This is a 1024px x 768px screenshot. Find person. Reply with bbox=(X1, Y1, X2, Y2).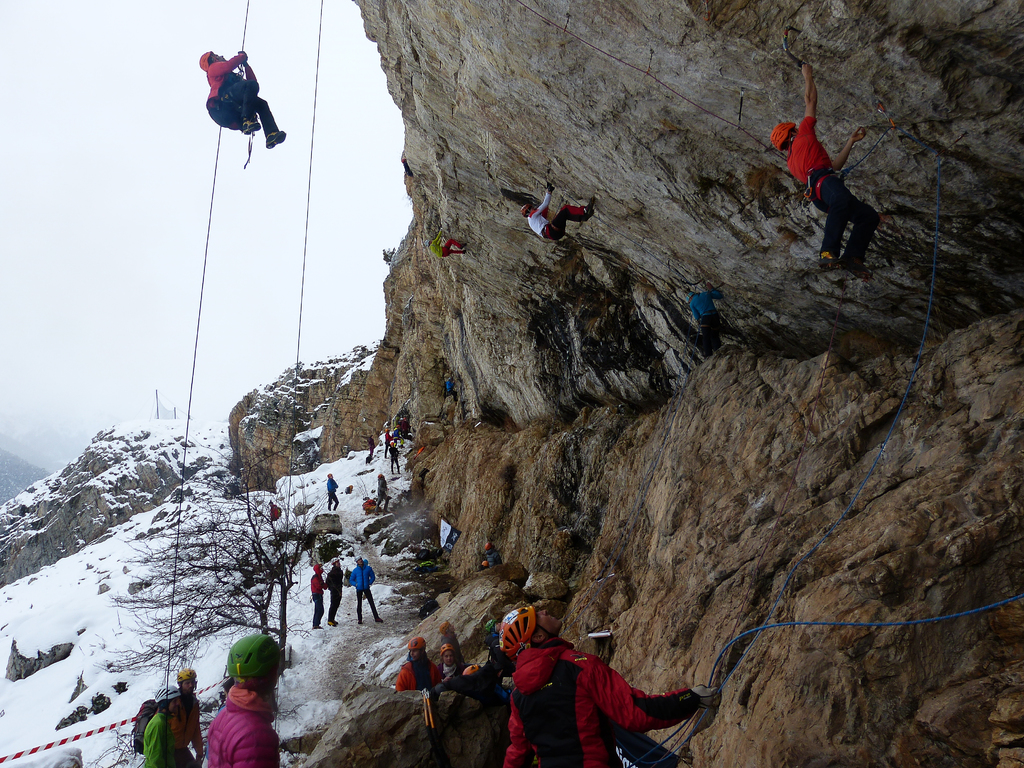
bbox=(346, 553, 381, 627).
